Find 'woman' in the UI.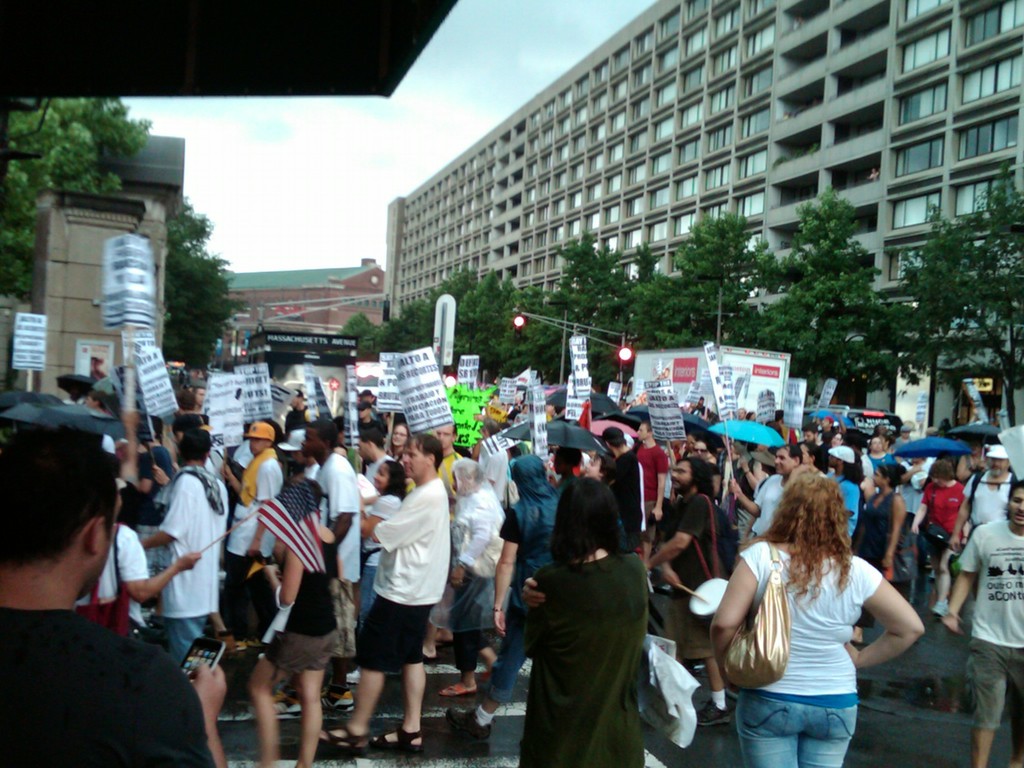
UI element at <box>442,465,500,695</box>.
